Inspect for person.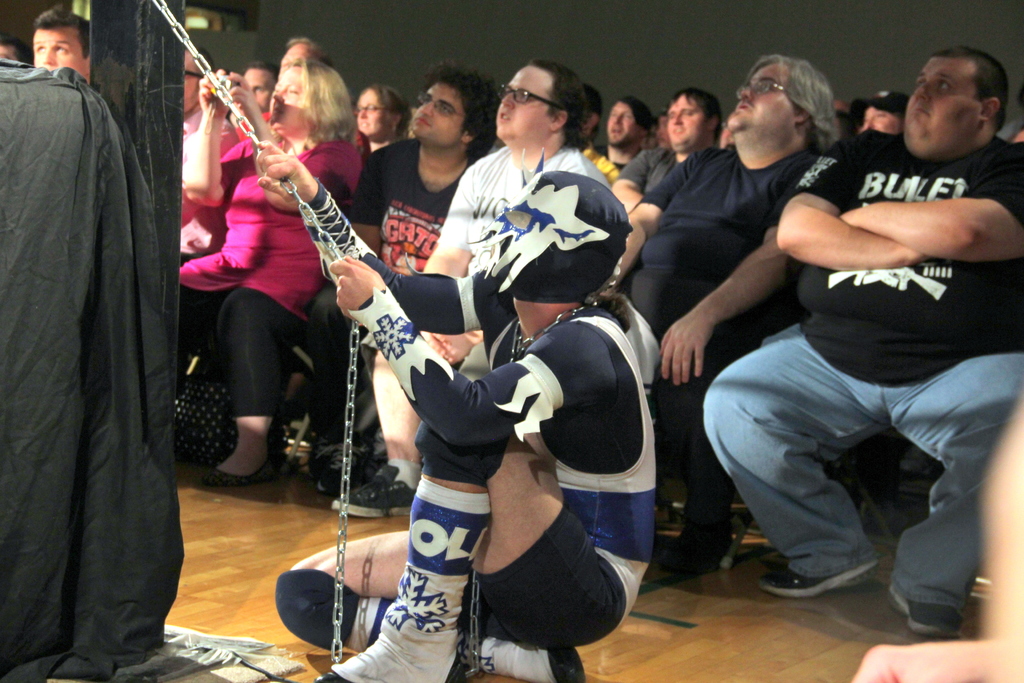
Inspection: [620,52,840,573].
